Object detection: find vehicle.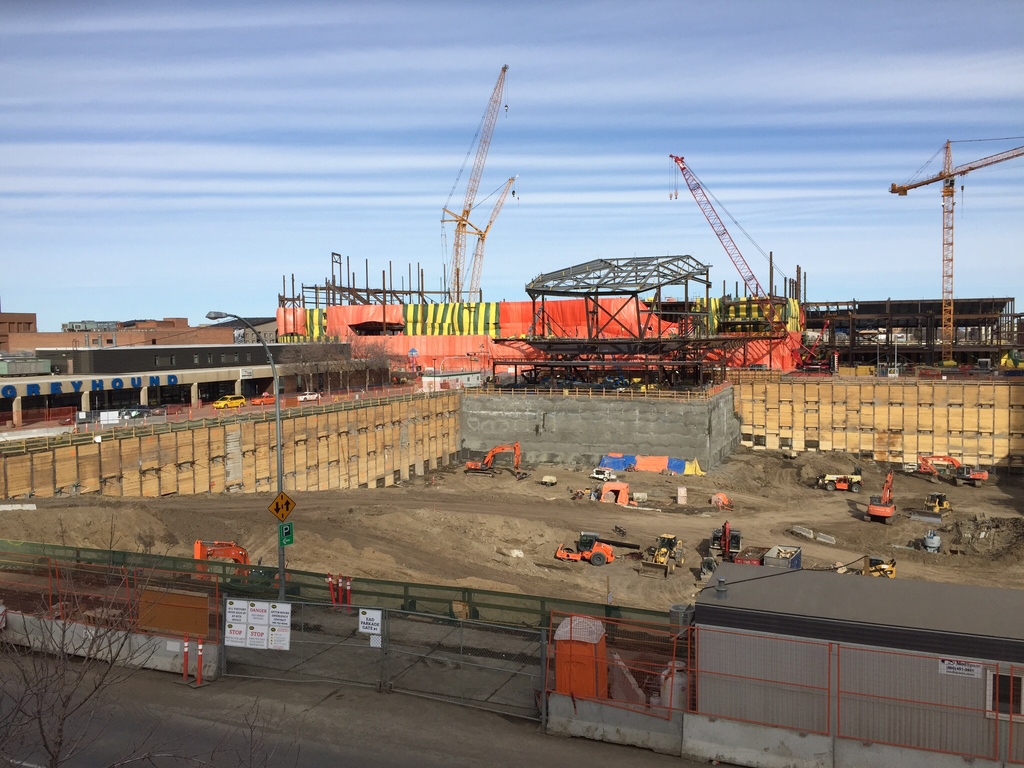
<bbox>824, 474, 863, 492</bbox>.
